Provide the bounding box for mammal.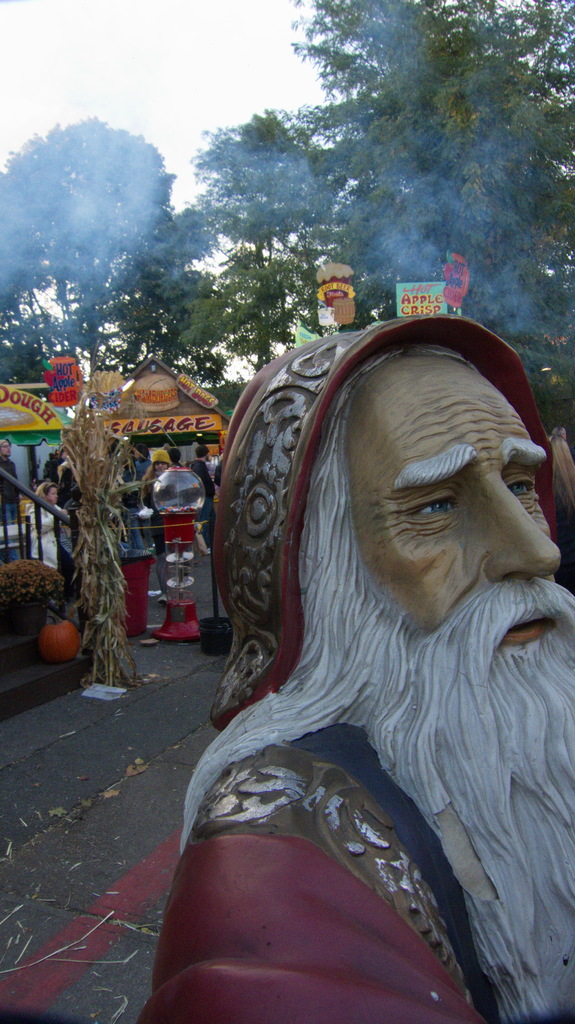
<box>551,428,569,436</box>.
